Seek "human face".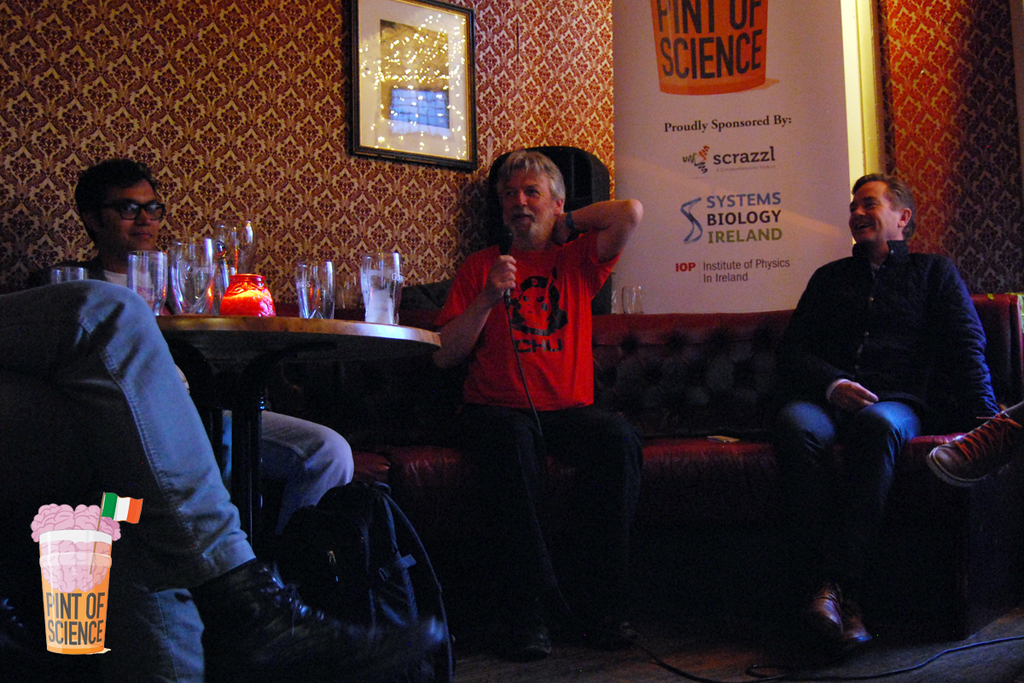
108/183/166/254.
